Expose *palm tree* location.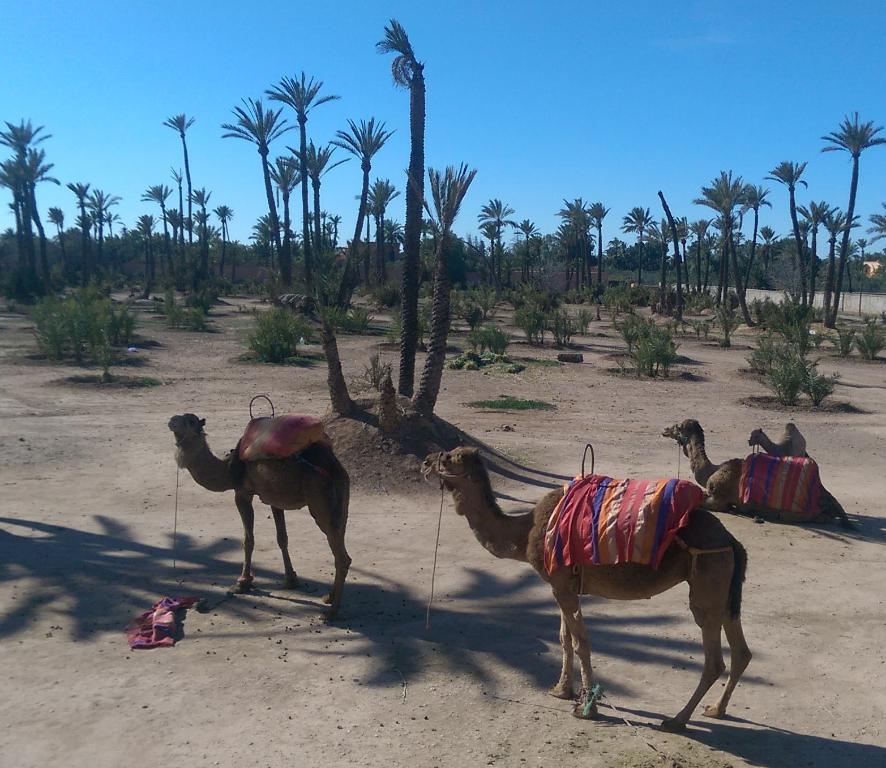
Exposed at (130,207,156,298).
